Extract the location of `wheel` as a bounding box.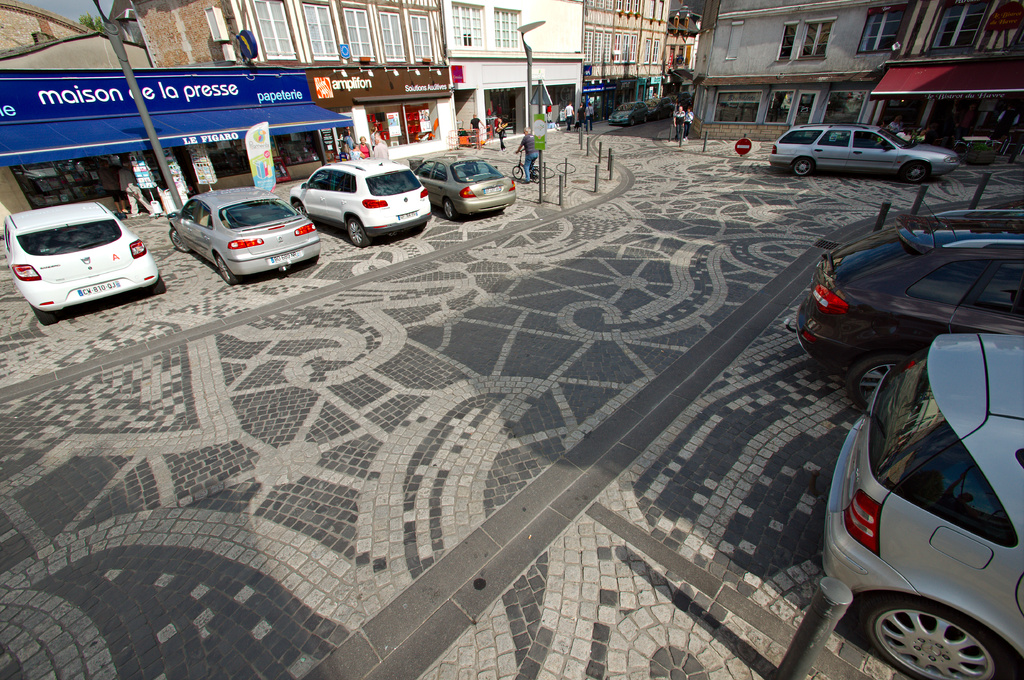
<box>513,168,524,182</box>.
